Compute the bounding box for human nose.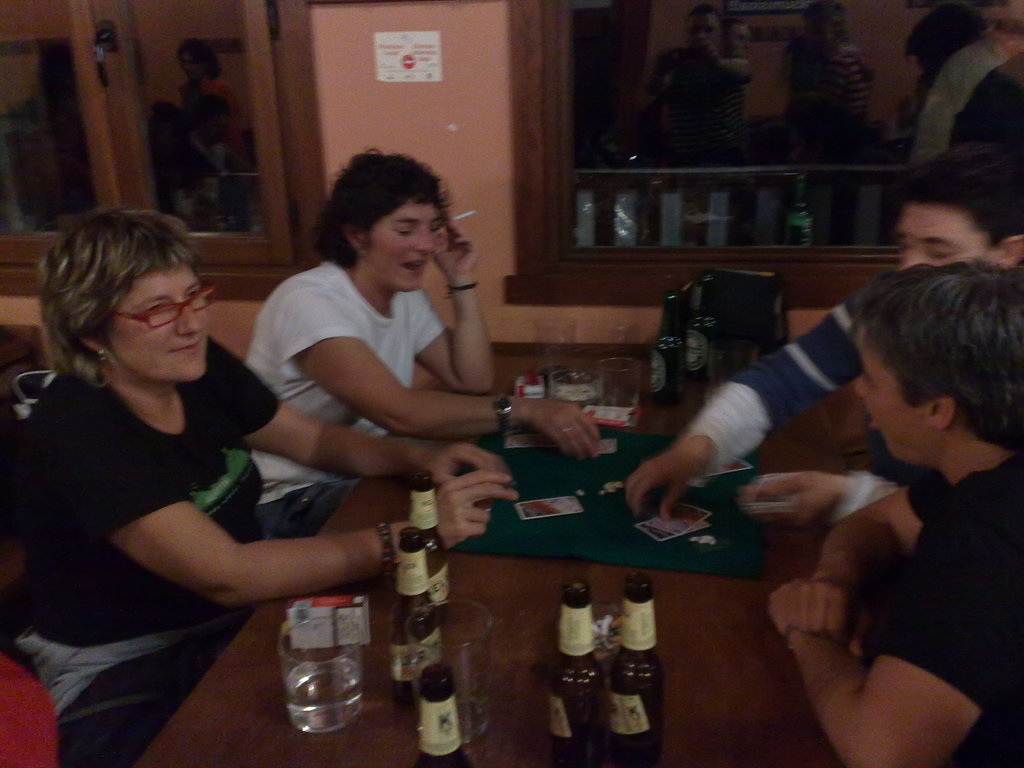
[901, 252, 916, 268].
